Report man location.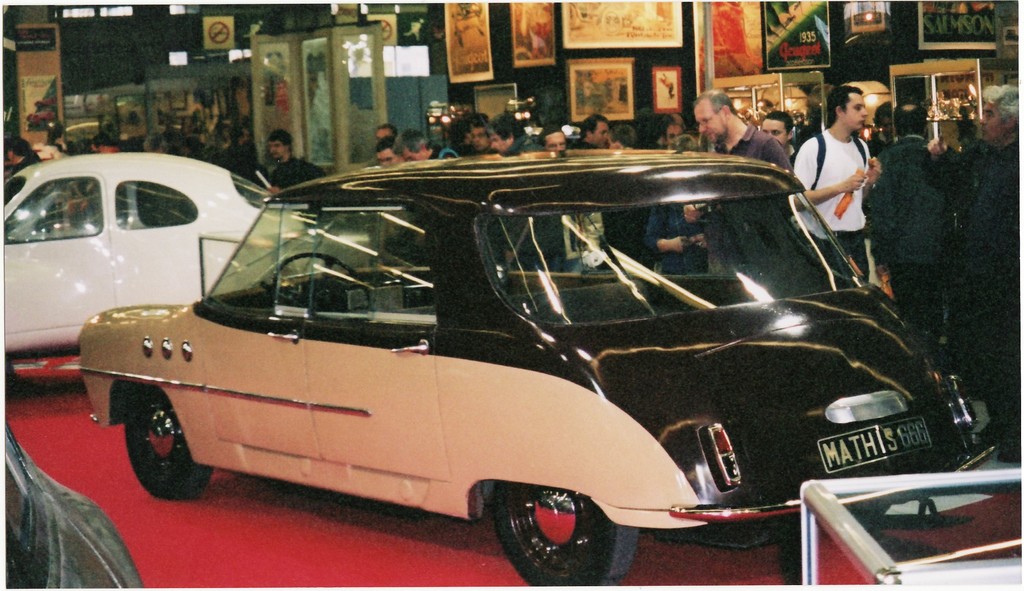
Report: 267:130:332:201.
